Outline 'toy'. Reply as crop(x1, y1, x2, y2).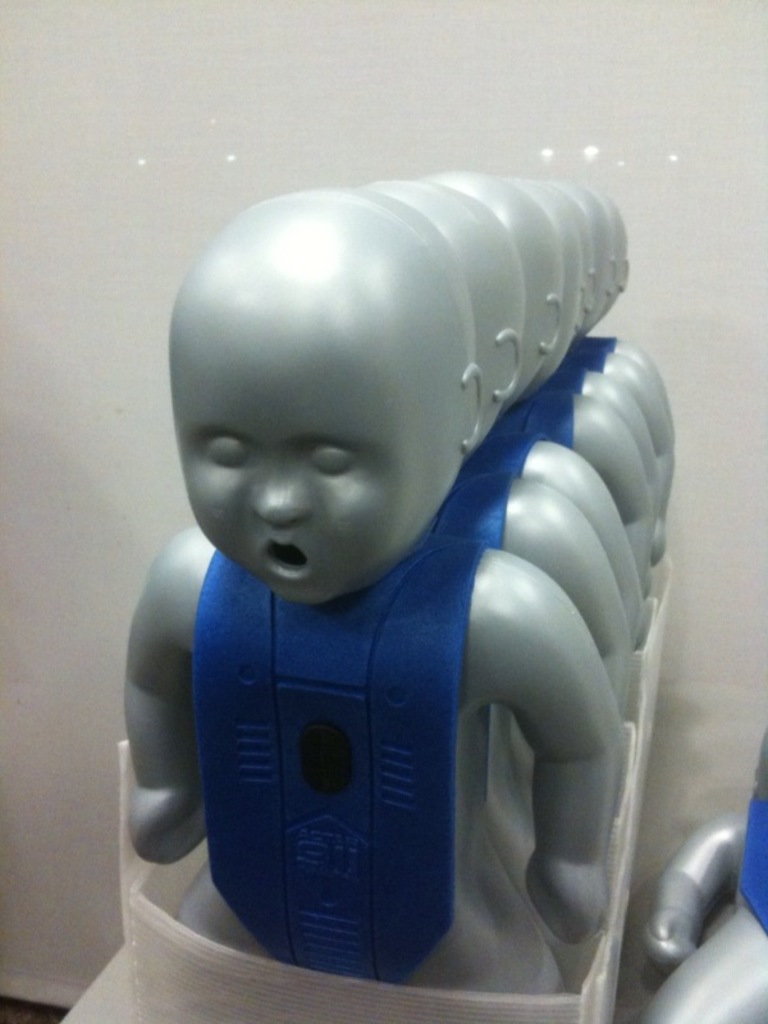
crop(580, 168, 690, 498).
